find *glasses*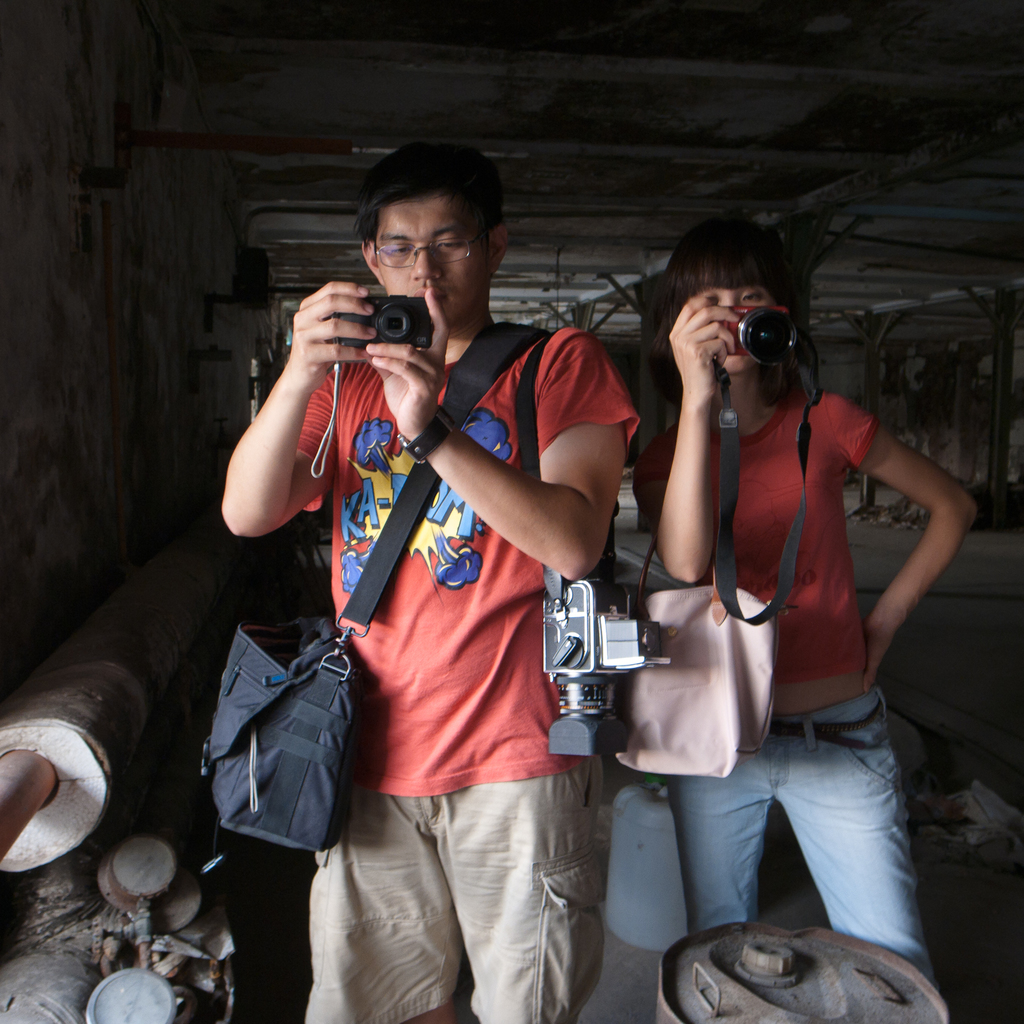
left=369, top=231, right=490, bottom=273
